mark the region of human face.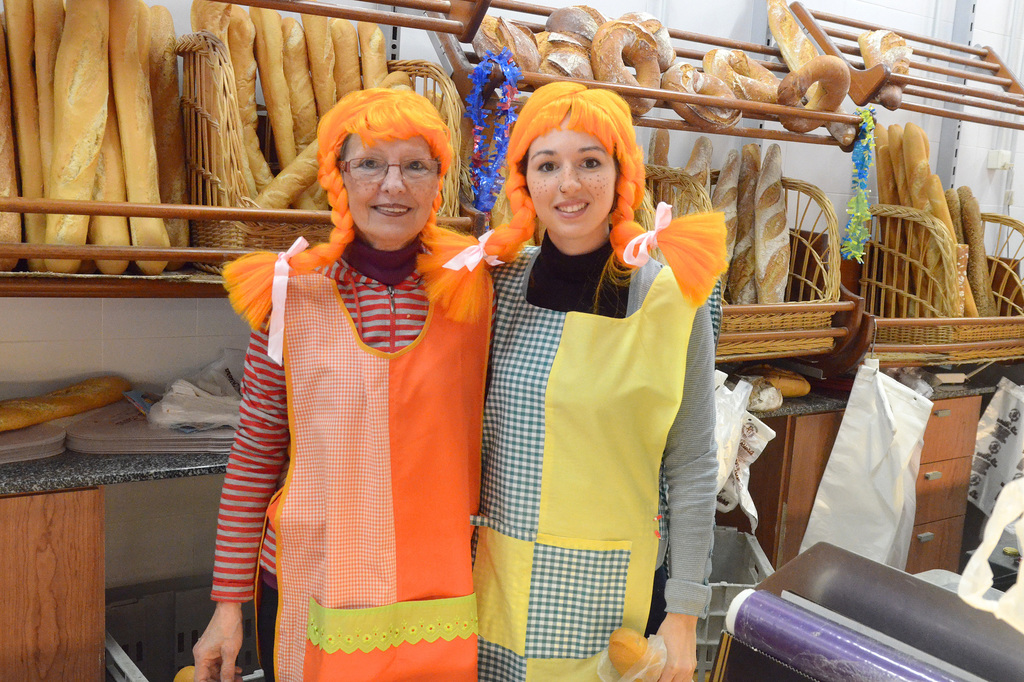
Region: left=526, top=129, right=616, bottom=250.
